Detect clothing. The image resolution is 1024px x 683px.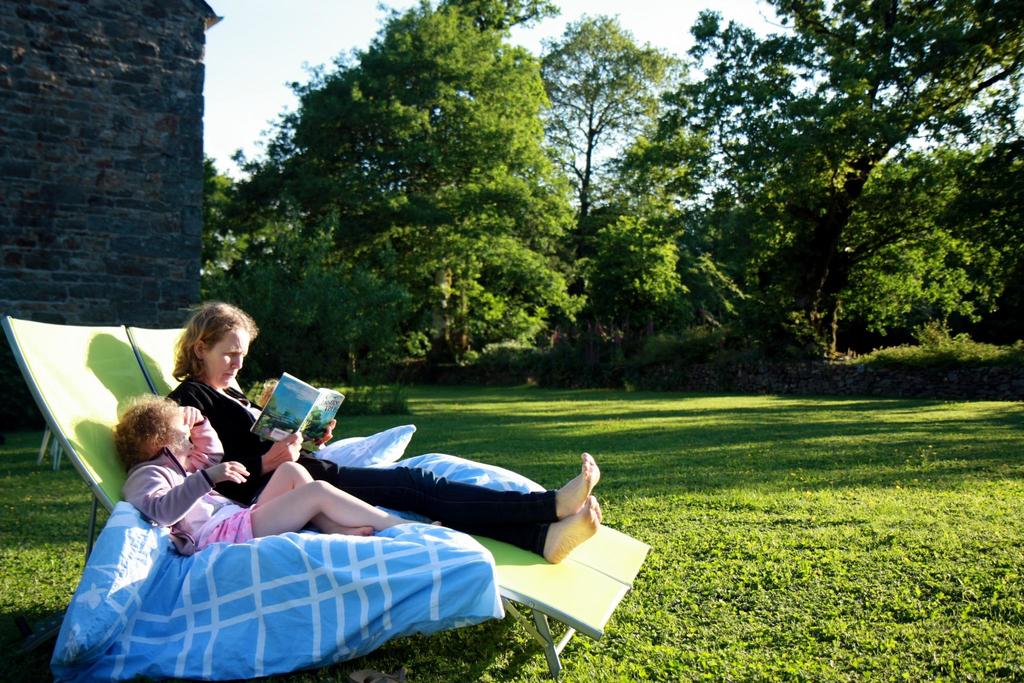
[x1=303, y1=418, x2=598, y2=574].
